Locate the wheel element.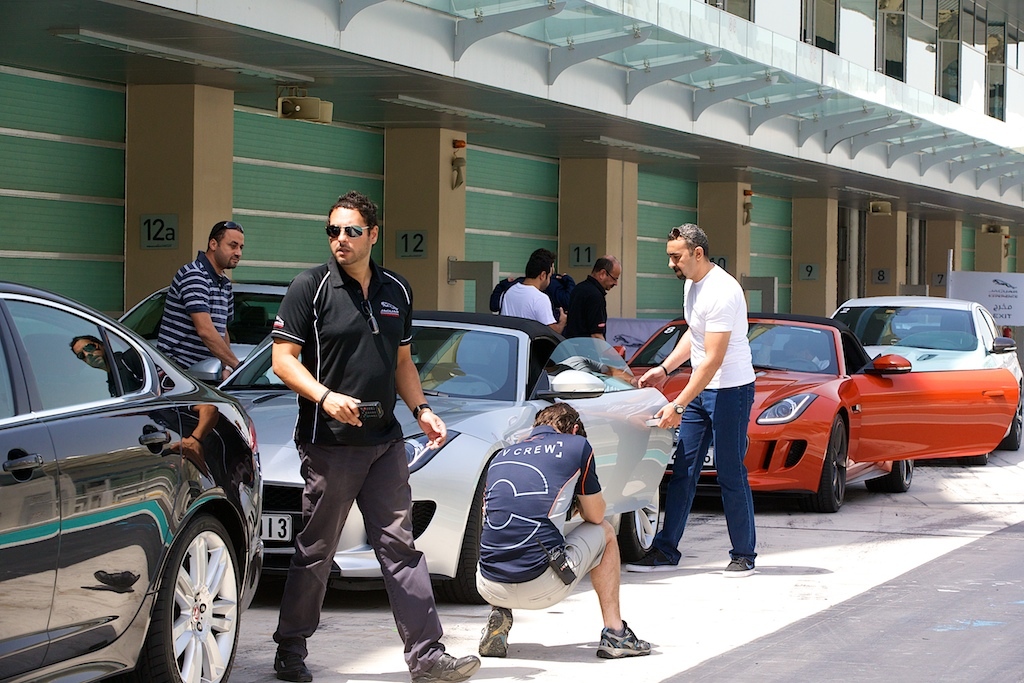
Element bbox: box=[1009, 385, 1023, 453].
